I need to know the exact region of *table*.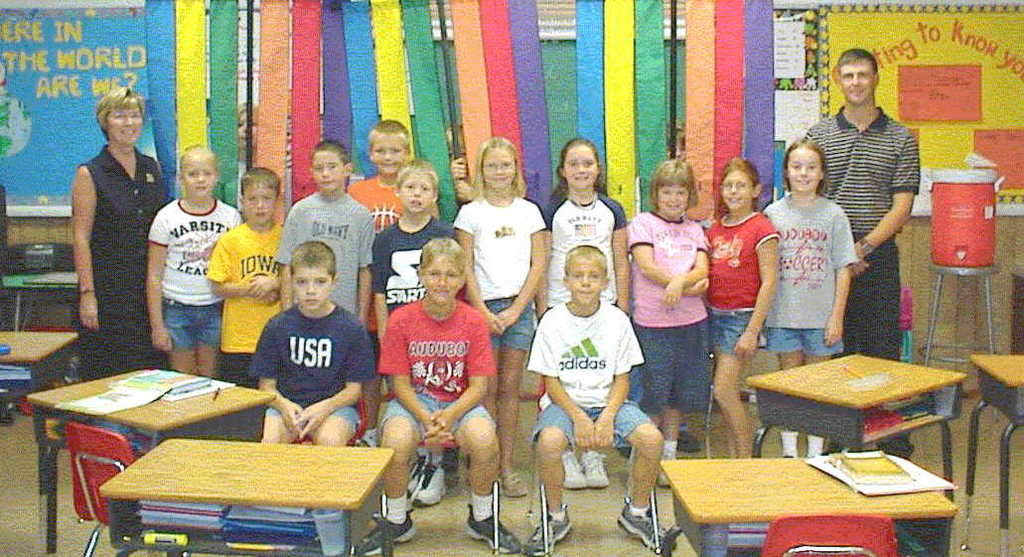
Region: l=29, t=370, r=269, b=556.
